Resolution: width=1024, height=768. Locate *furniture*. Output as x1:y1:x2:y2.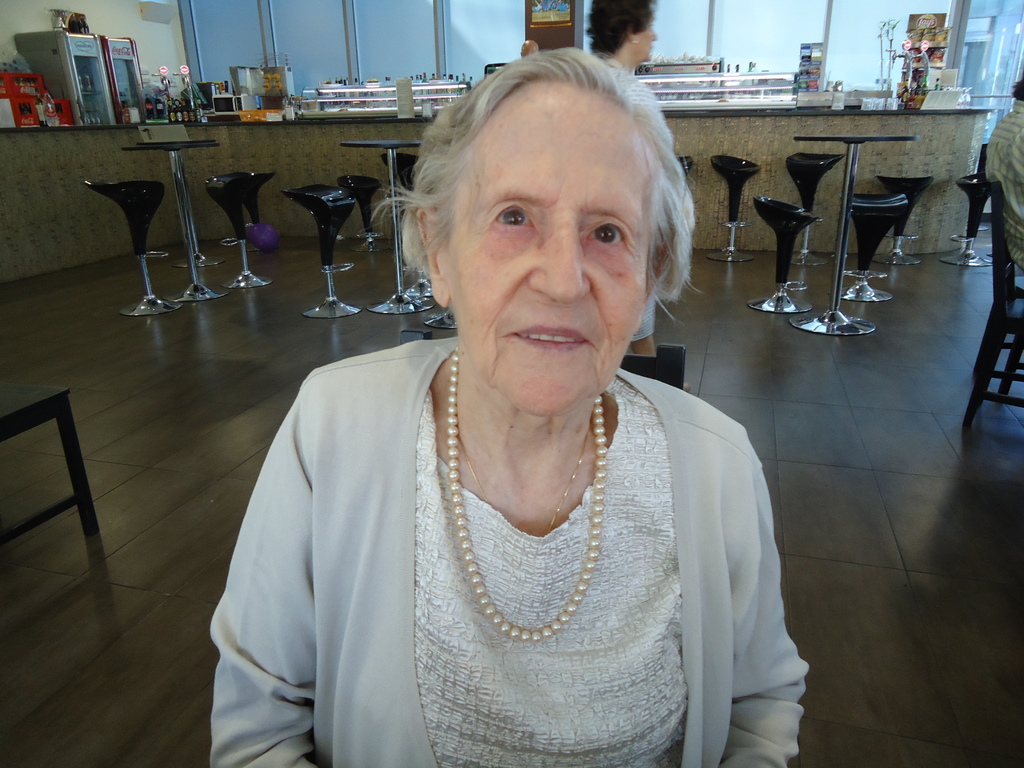
675:155:693:177.
